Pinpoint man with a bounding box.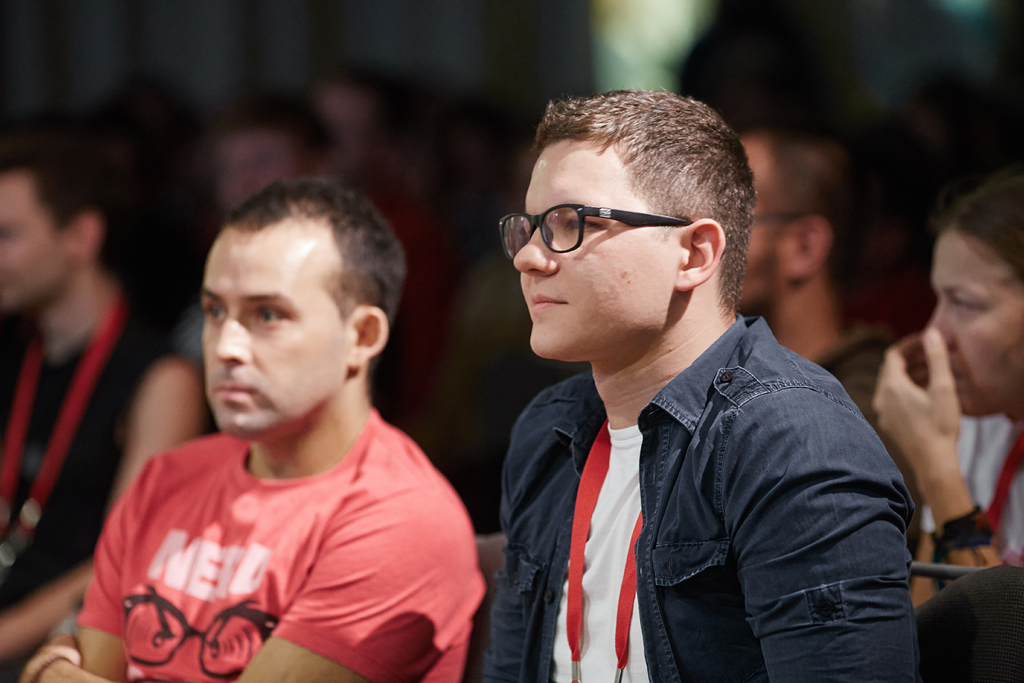
bbox(186, 73, 331, 341).
